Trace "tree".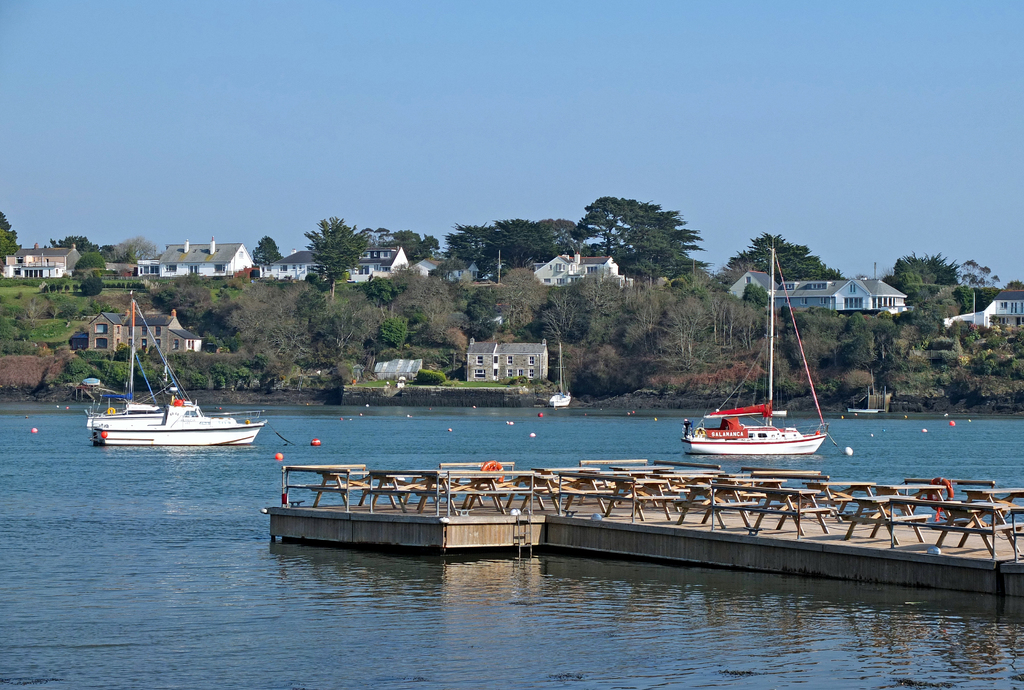
Traced to select_region(374, 229, 393, 239).
